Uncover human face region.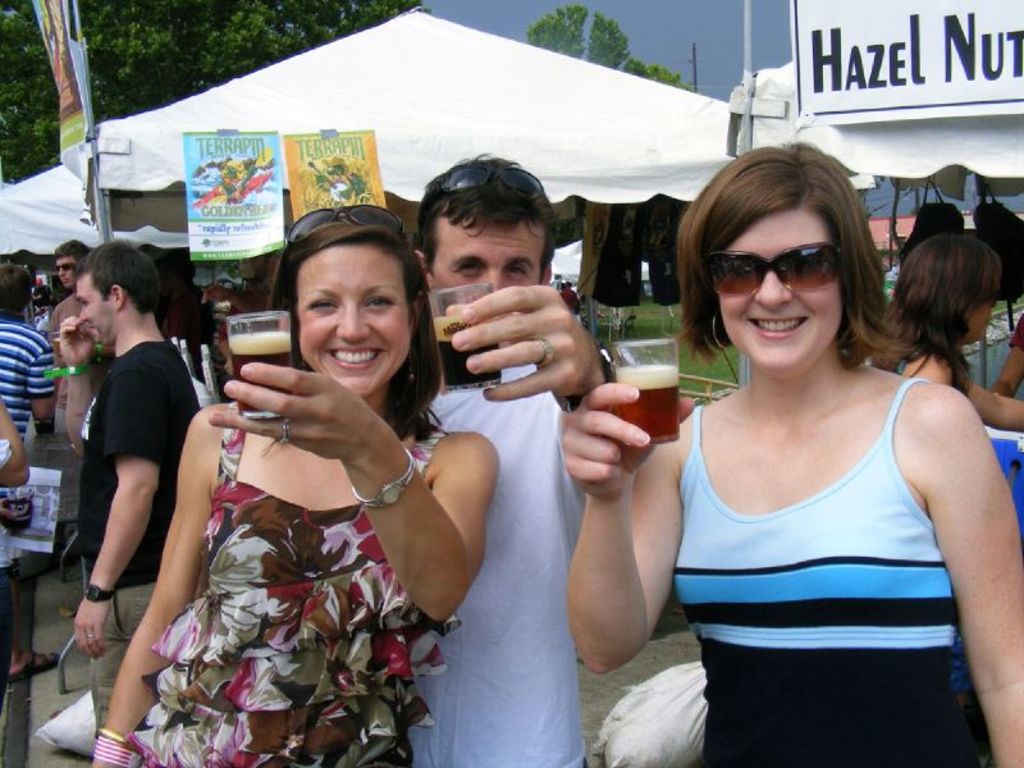
Uncovered: (x1=970, y1=302, x2=989, y2=346).
